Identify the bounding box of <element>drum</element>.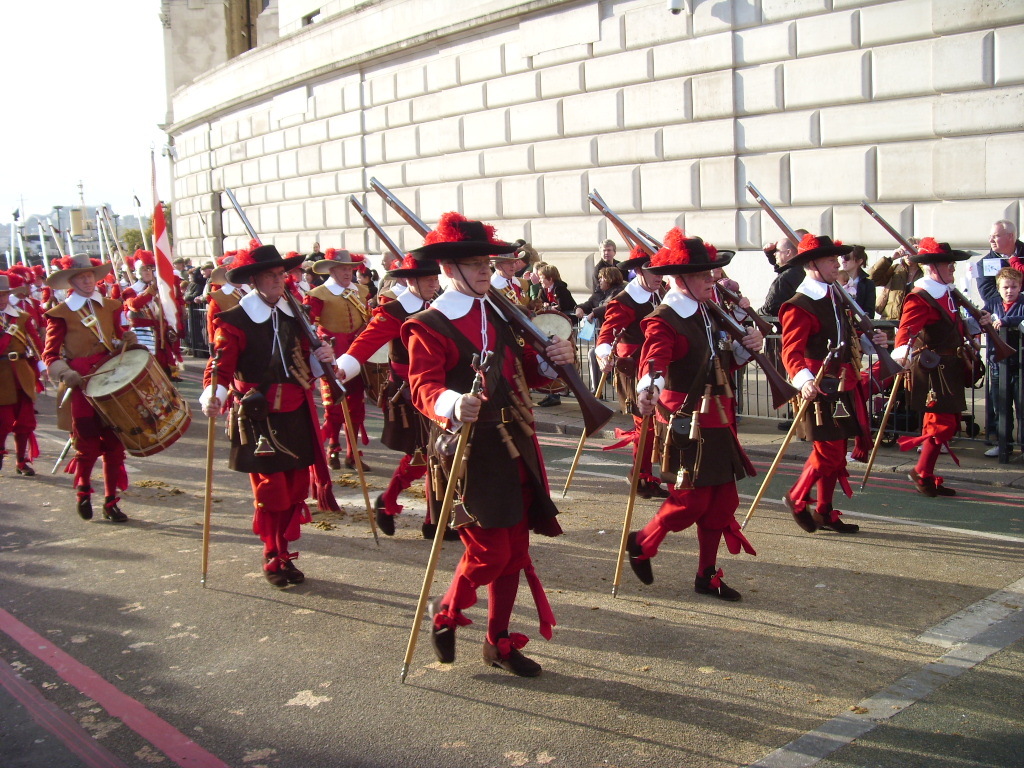
box=[532, 308, 582, 395].
